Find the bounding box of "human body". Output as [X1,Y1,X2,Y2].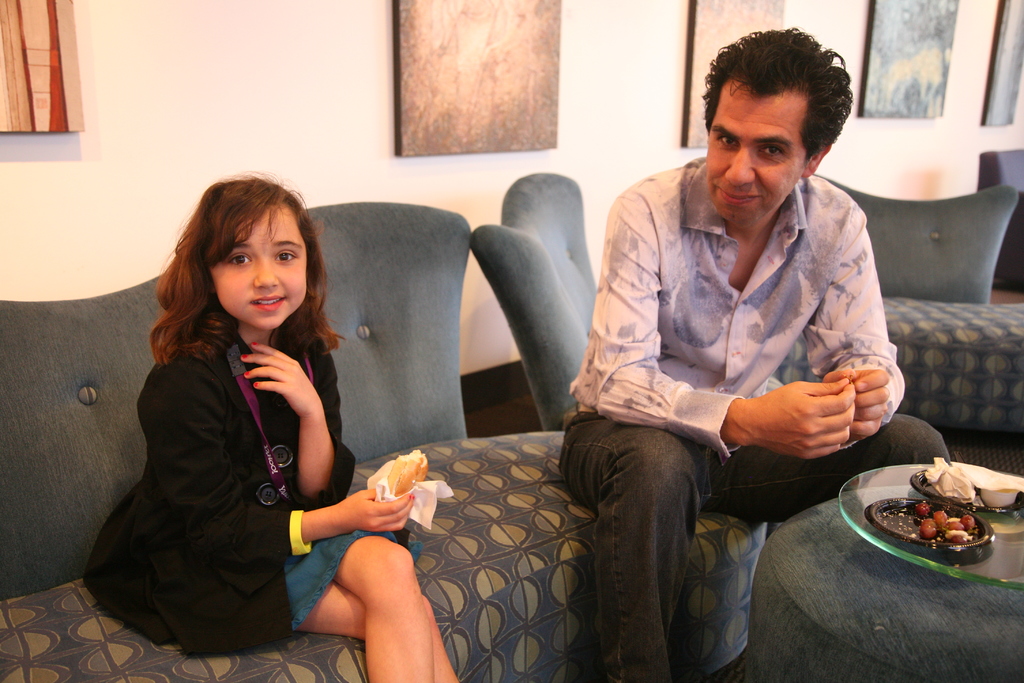
[569,81,913,682].
